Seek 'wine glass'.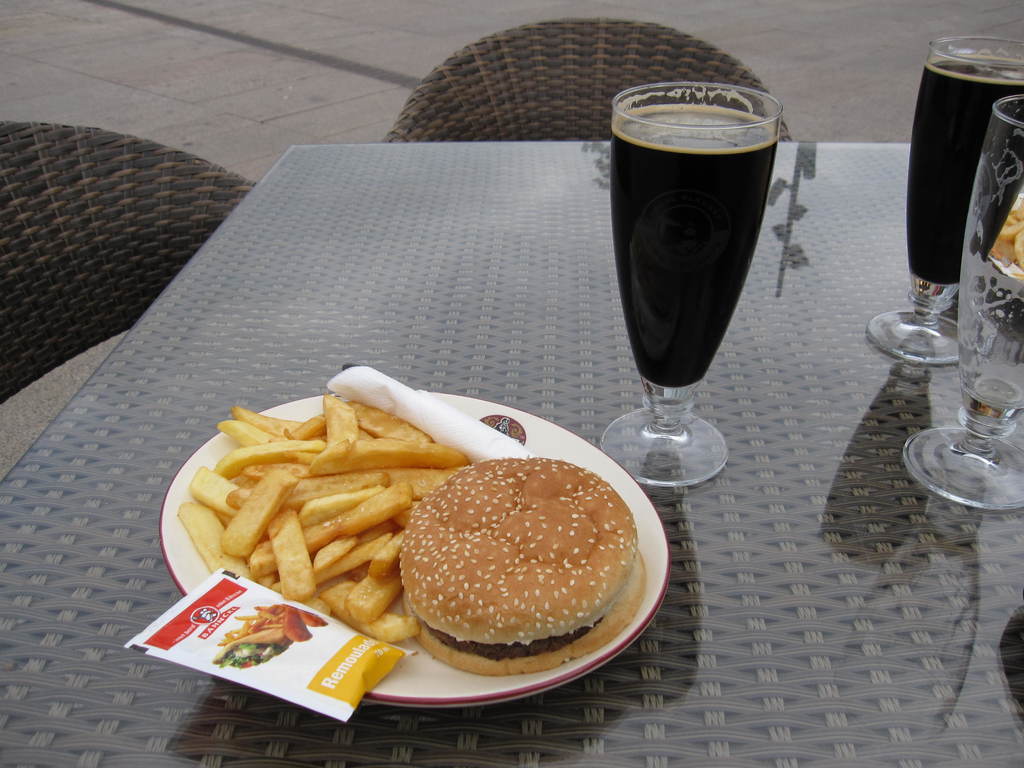
select_region(598, 84, 778, 484).
